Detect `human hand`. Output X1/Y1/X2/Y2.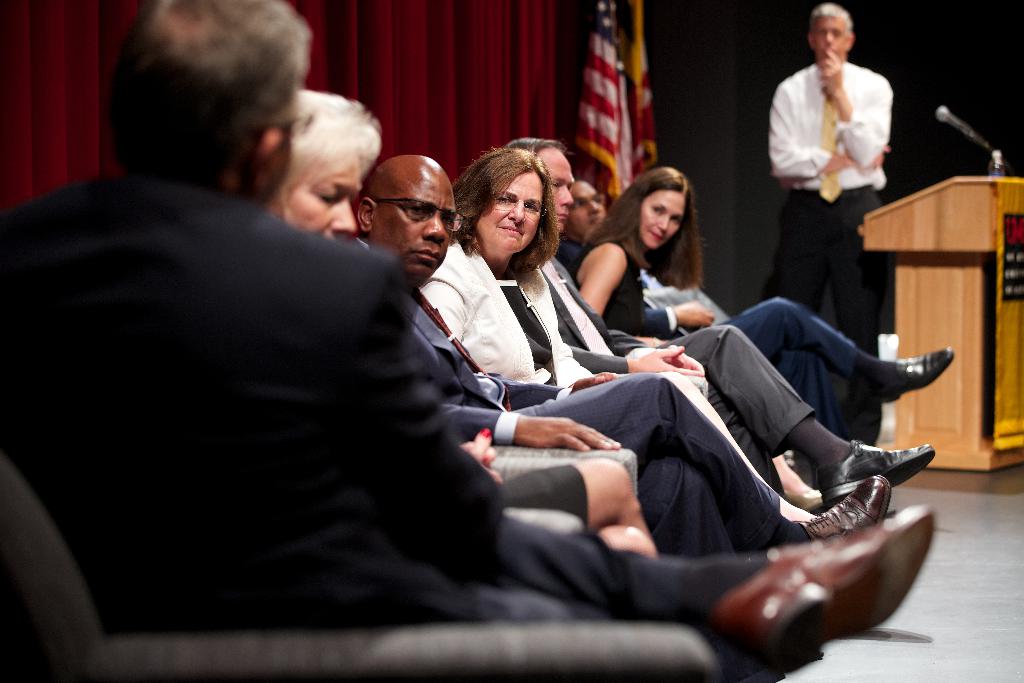
456/436/497/469.
